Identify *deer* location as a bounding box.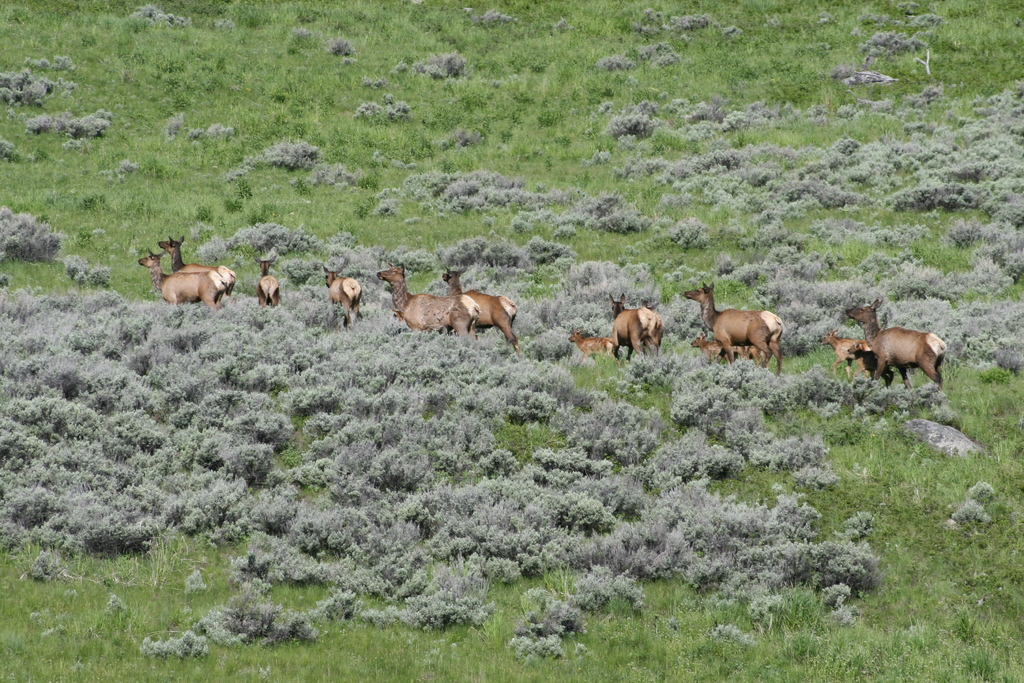
BBox(440, 264, 518, 340).
